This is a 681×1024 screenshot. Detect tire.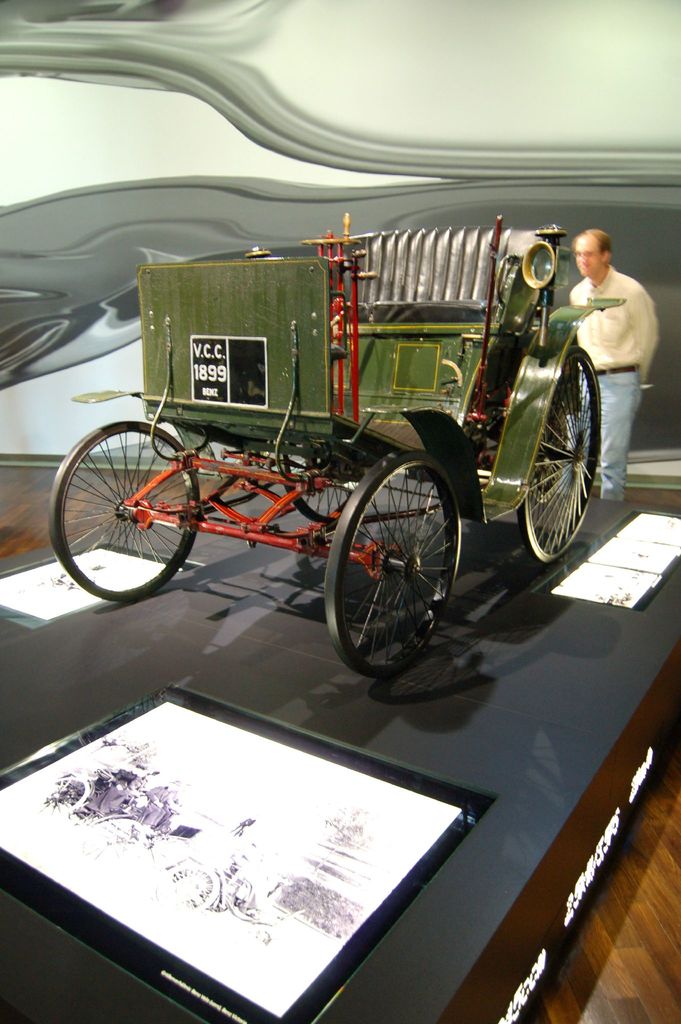
box=[49, 421, 198, 600].
